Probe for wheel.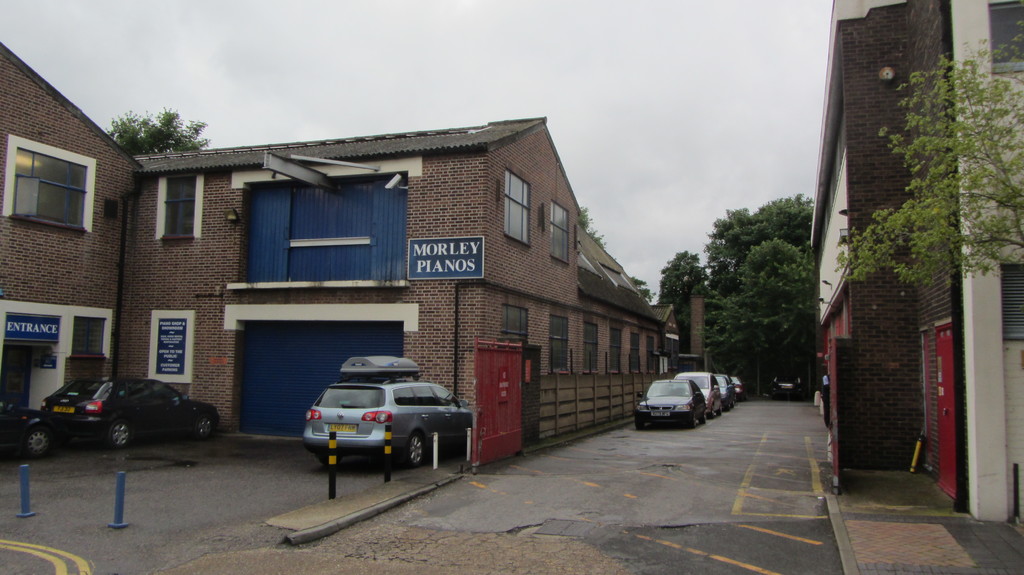
Probe result: BBox(706, 403, 714, 419).
